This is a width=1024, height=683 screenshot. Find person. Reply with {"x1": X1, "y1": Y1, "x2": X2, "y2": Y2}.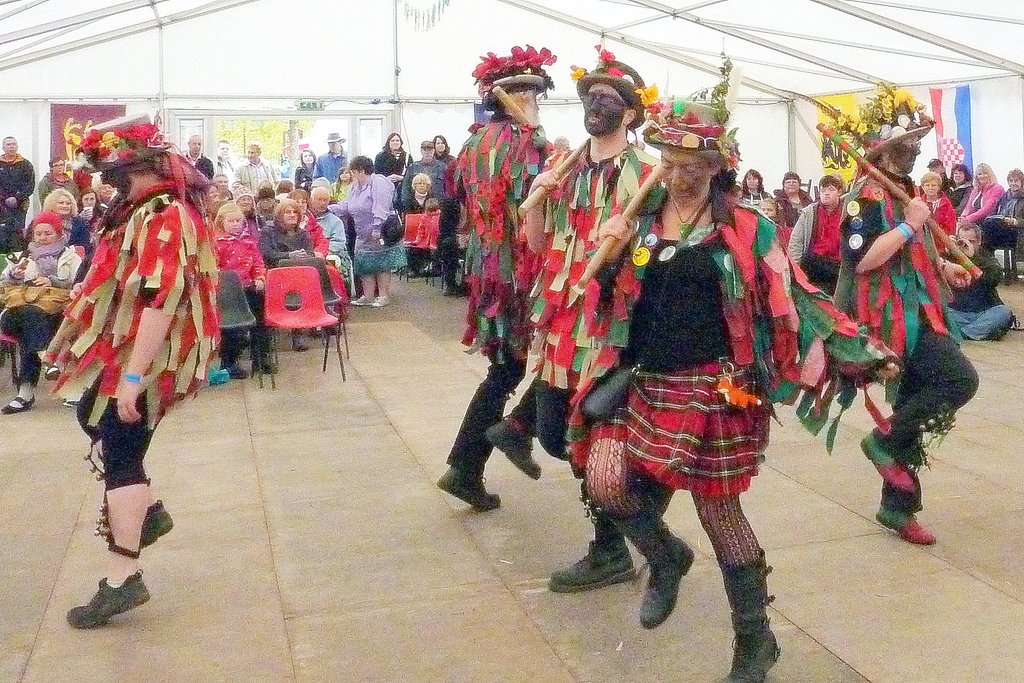
{"x1": 752, "y1": 193, "x2": 796, "y2": 248}.
